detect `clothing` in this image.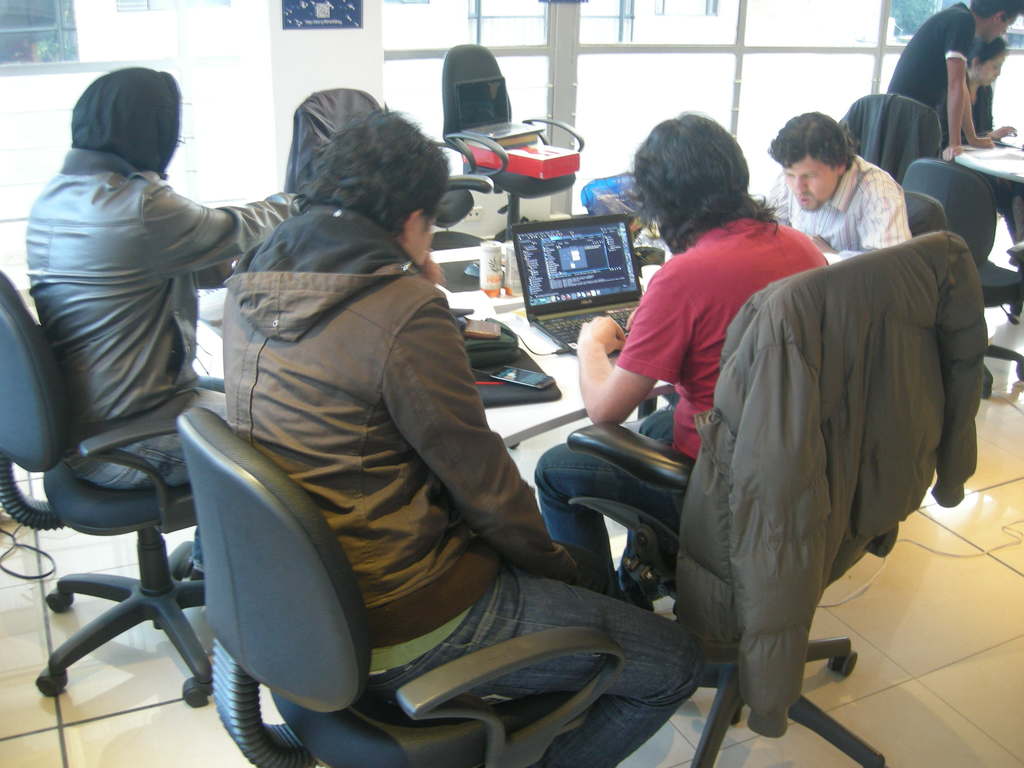
Detection: (778,150,913,262).
